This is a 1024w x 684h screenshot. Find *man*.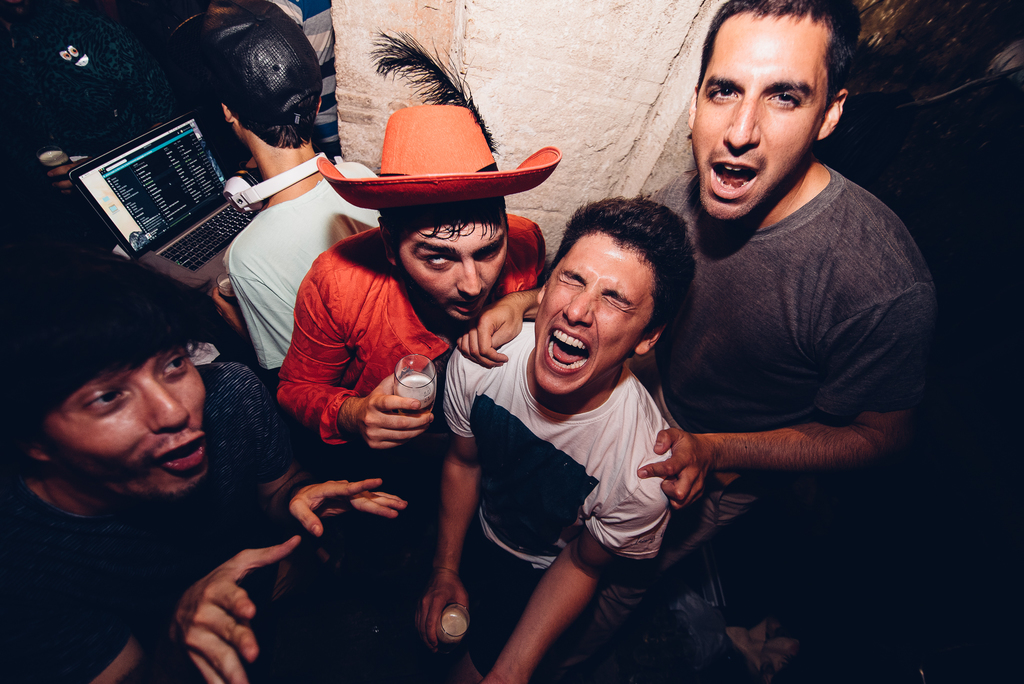
Bounding box: pyautogui.locateOnScreen(273, 105, 561, 480).
